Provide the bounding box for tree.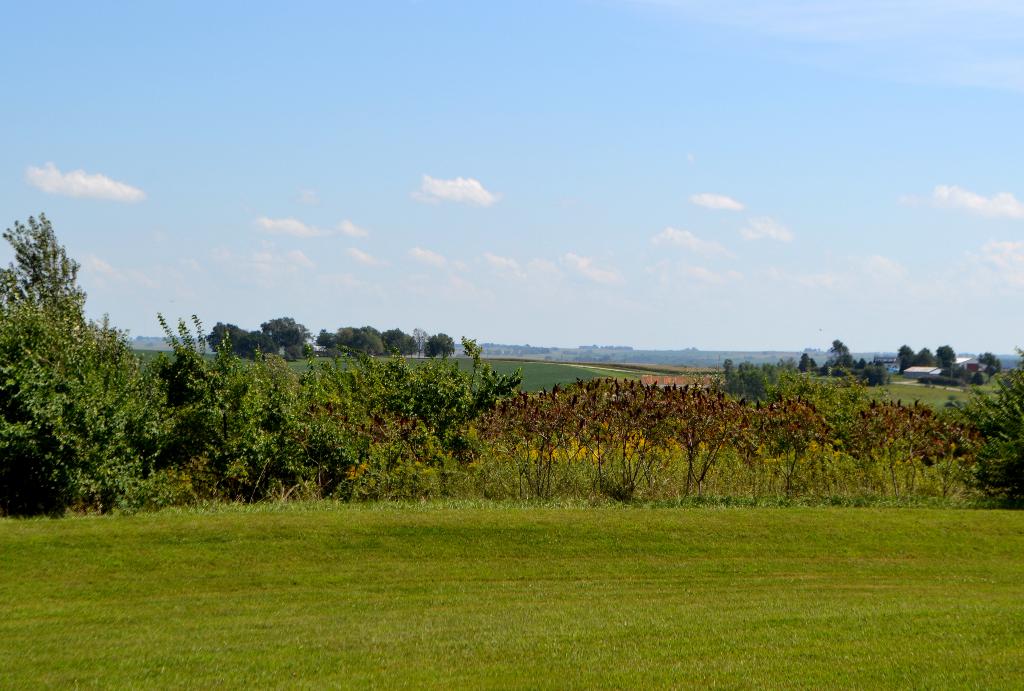
[0, 204, 174, 514].
